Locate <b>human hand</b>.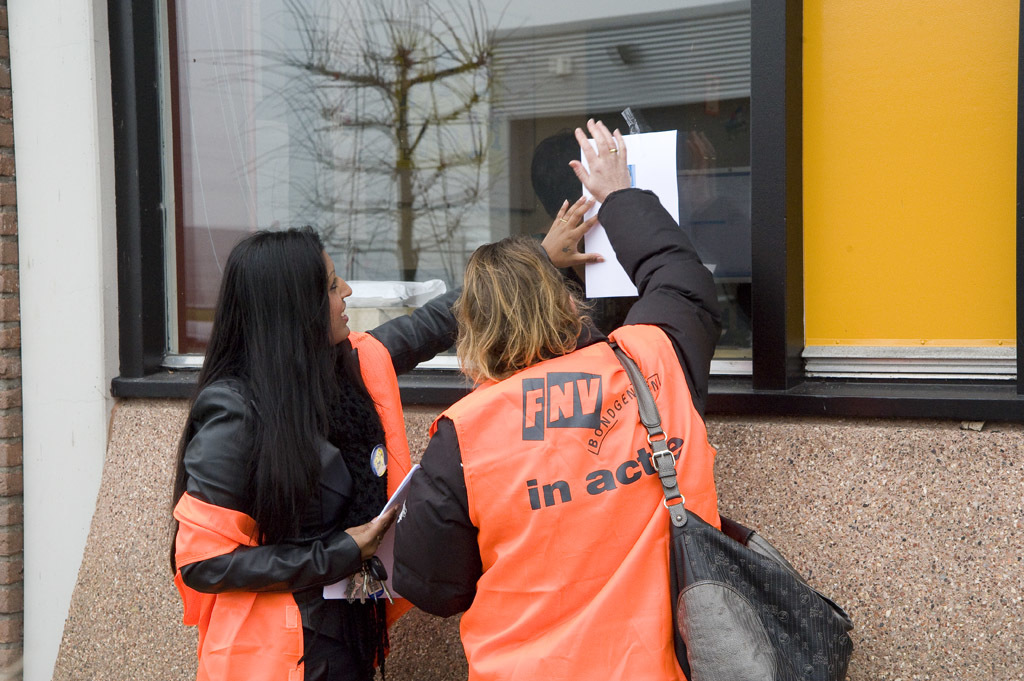
Bounding box: bbox=[576, 121, 642, 209].
